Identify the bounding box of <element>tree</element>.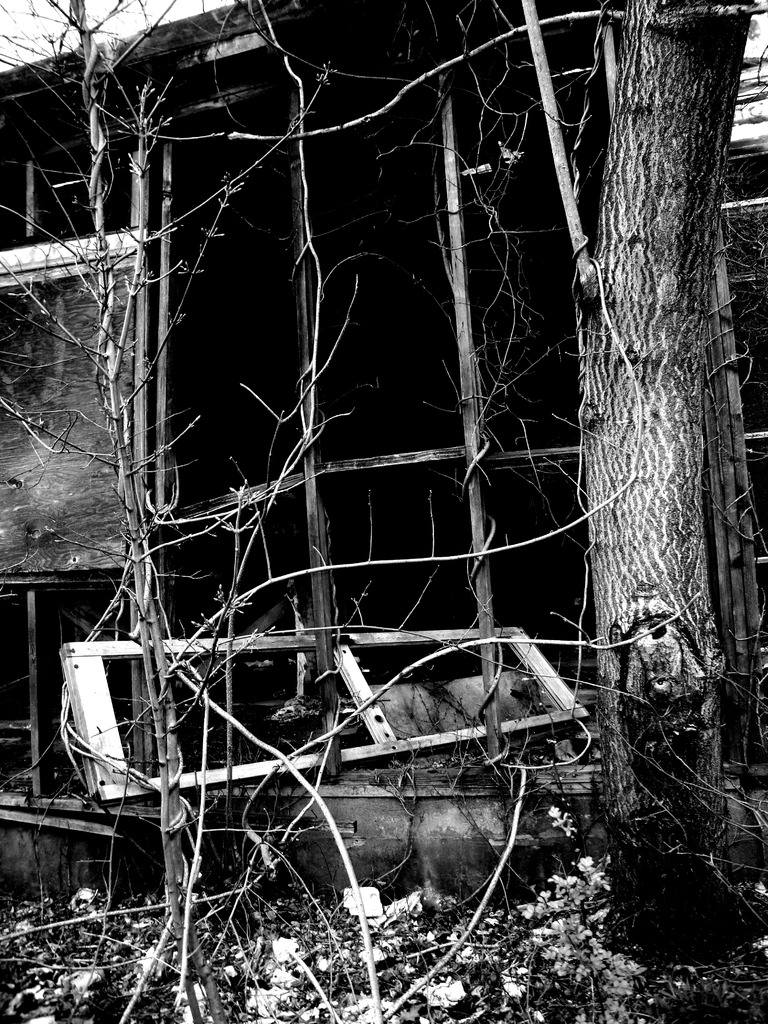
box(0, 0, 186, 1023).
